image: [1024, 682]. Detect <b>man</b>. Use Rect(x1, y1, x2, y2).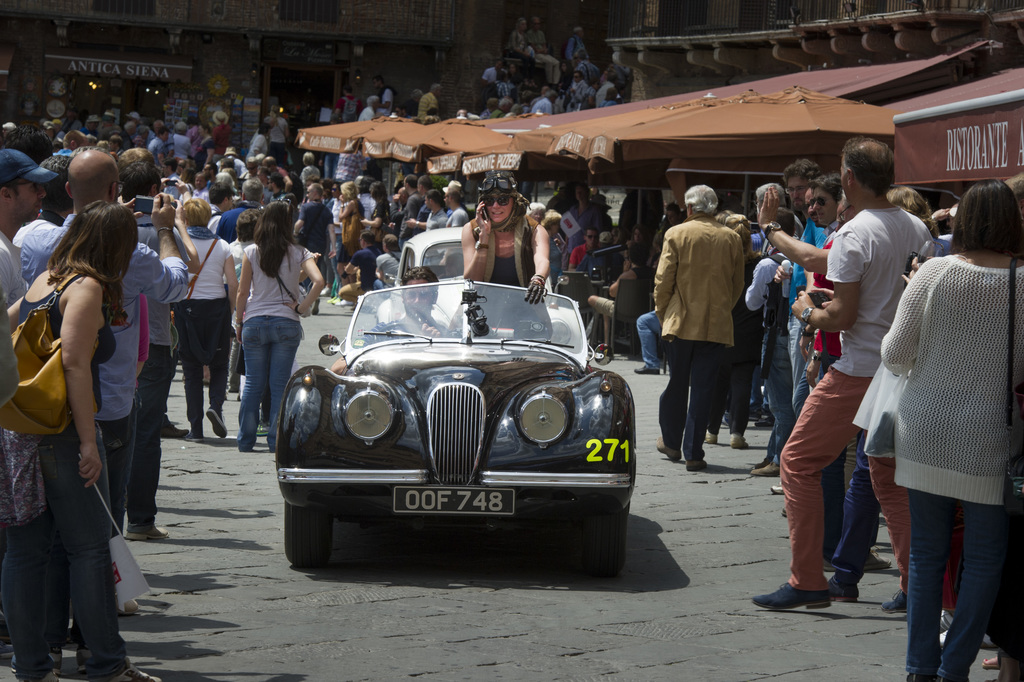
Rect(358, 265, 456, 344).
